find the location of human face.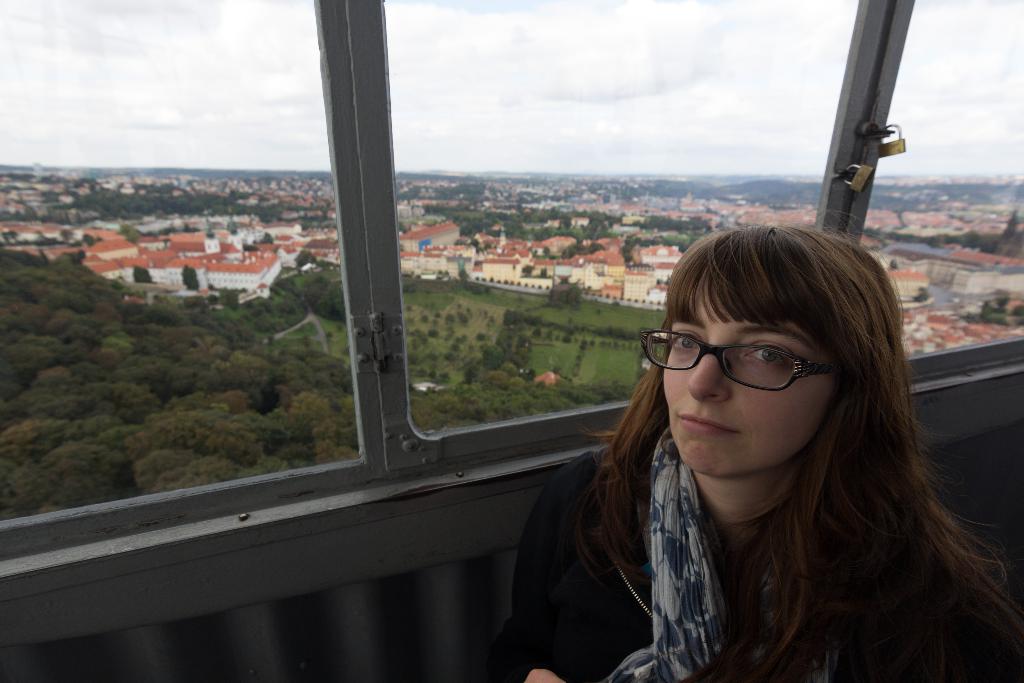
Location: <bbox>652, 265, 840, 477</bbox>.
